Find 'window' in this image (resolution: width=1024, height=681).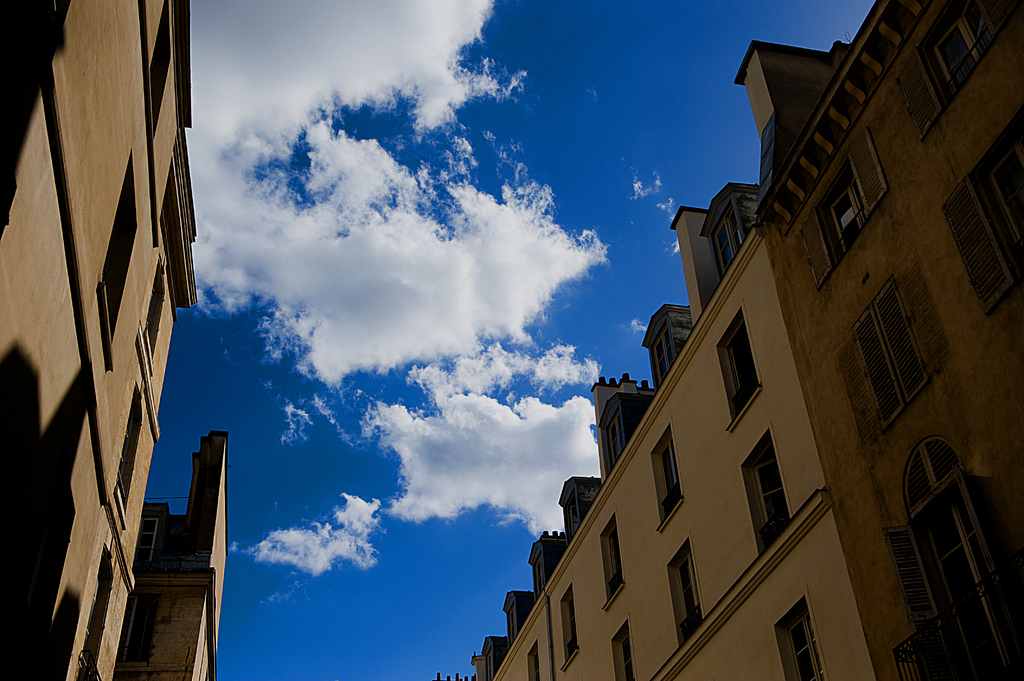
locate(942, 110, 1023, 303).
